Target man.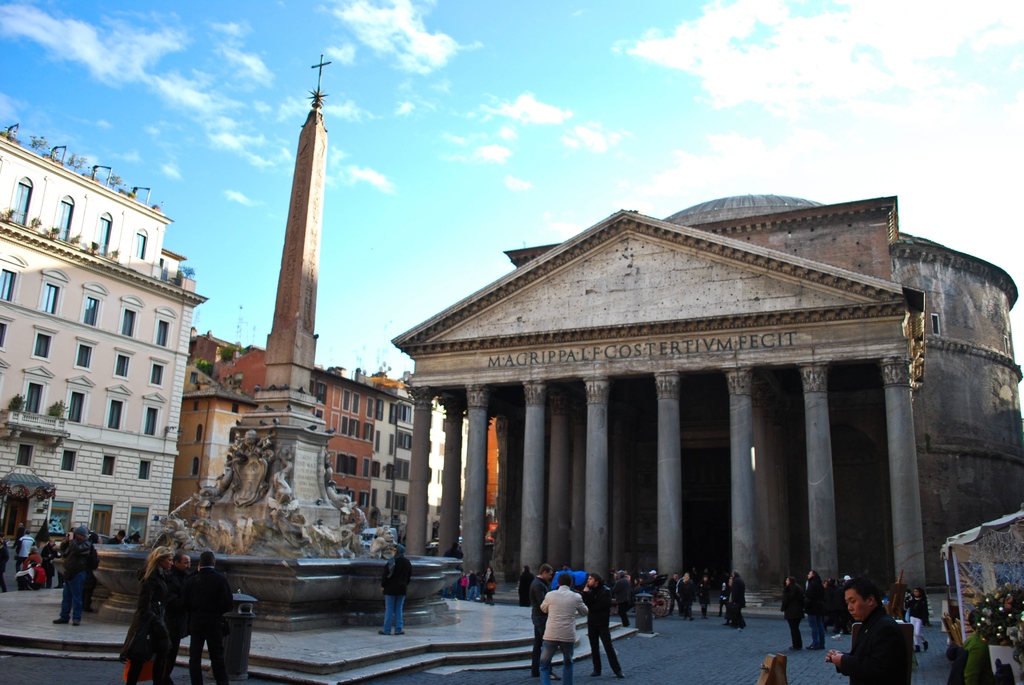
Target region: left=181, top=551, right=232, bottom=682.
